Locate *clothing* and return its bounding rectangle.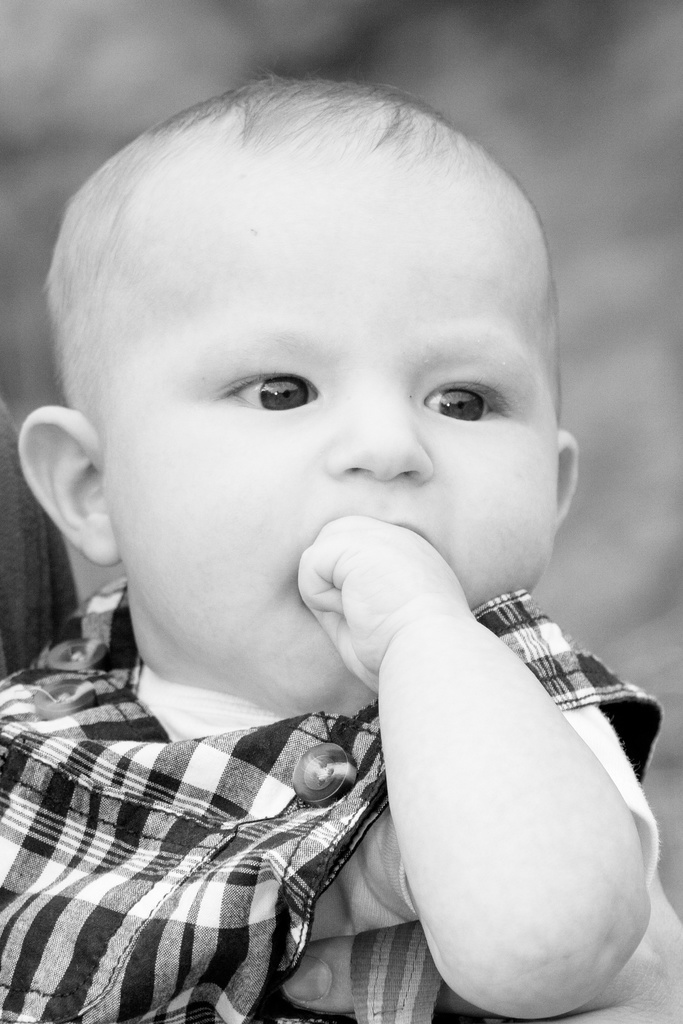
(left=57, top=377, right=648, bottom=1023).
